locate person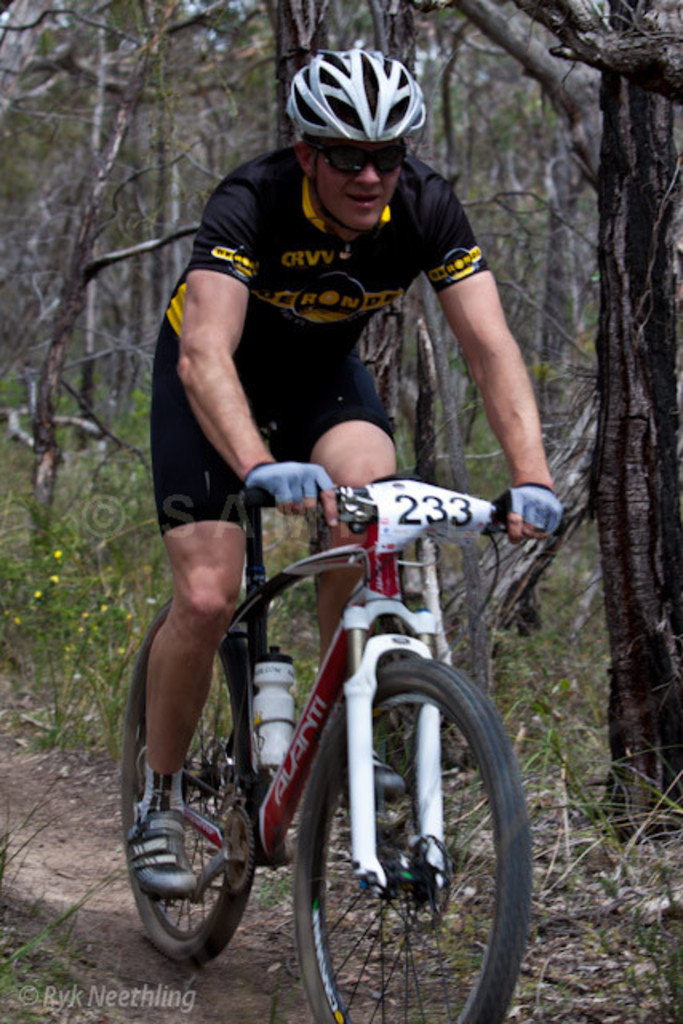
117 45 569 896
